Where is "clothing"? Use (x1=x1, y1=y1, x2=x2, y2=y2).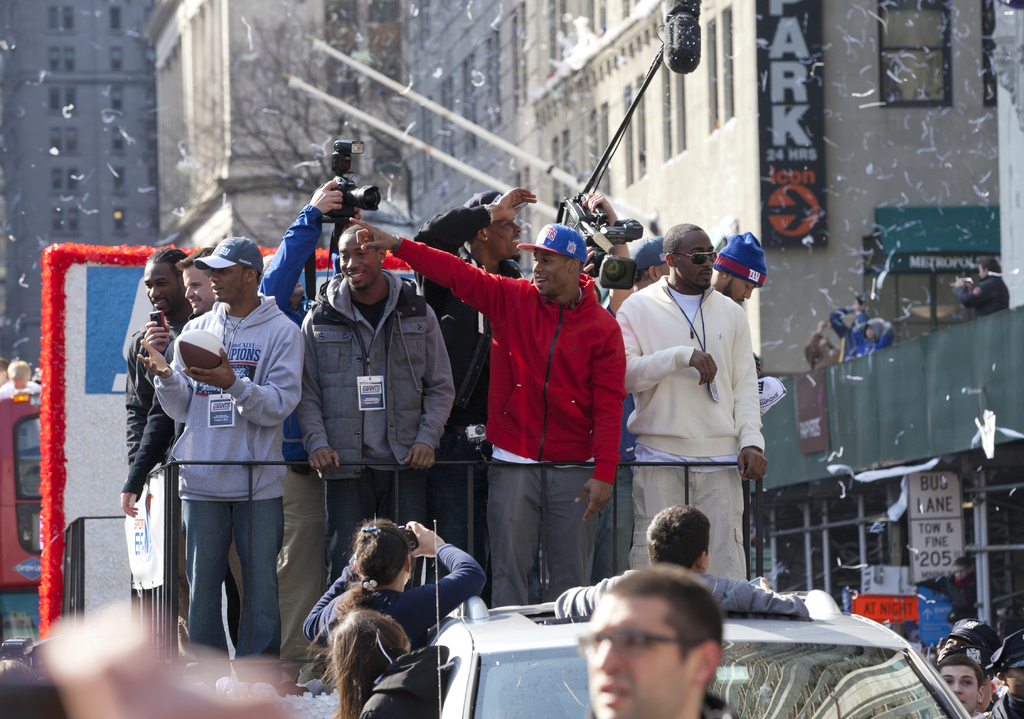
(x1=612, y1=273, x2=763, y2=585).
